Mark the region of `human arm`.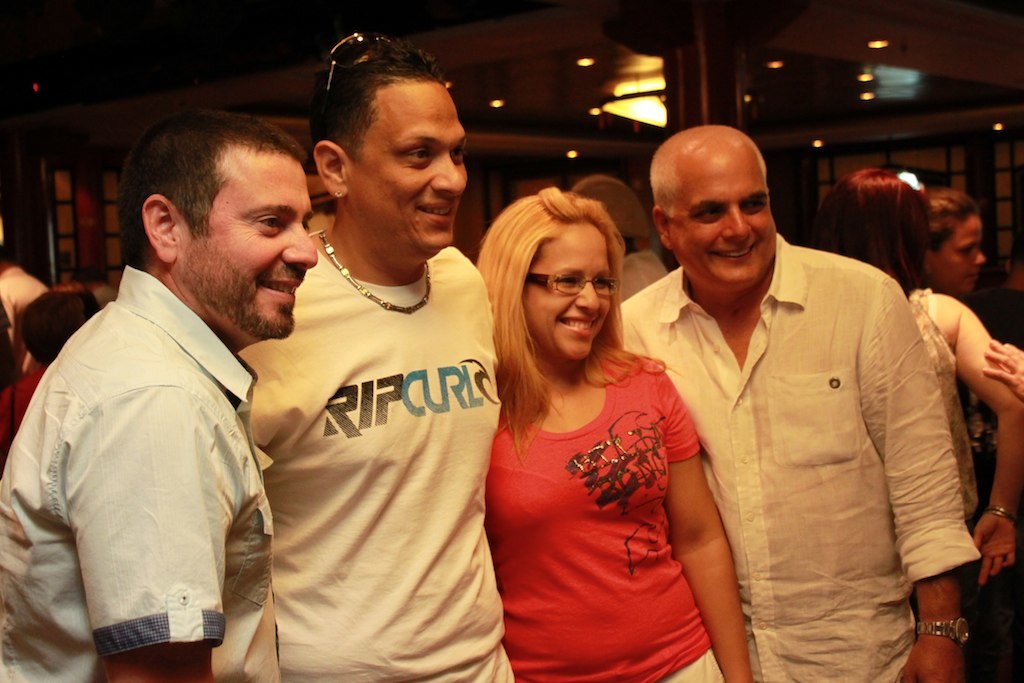
Region: (left=851, top=264, right=981, bottom=674).
